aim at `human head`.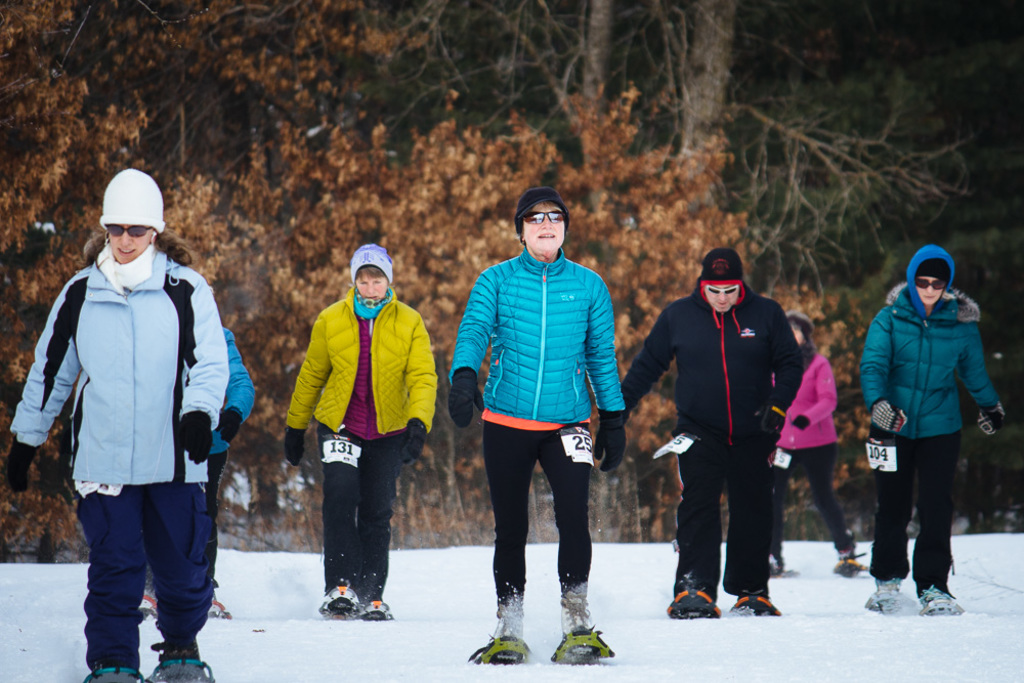
Aimed at {"x1": 788, "y1": 314, "x2": 811, "y2": 346}.
